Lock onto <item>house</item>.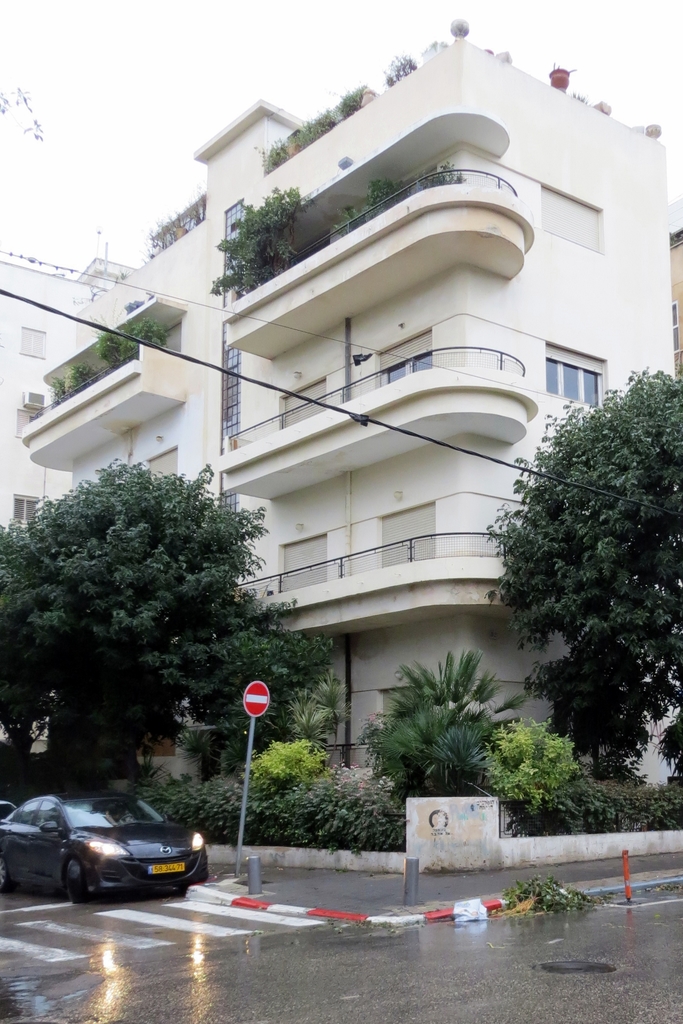
Locked: <bbox>0, 252, 103, 547</bbox>.
